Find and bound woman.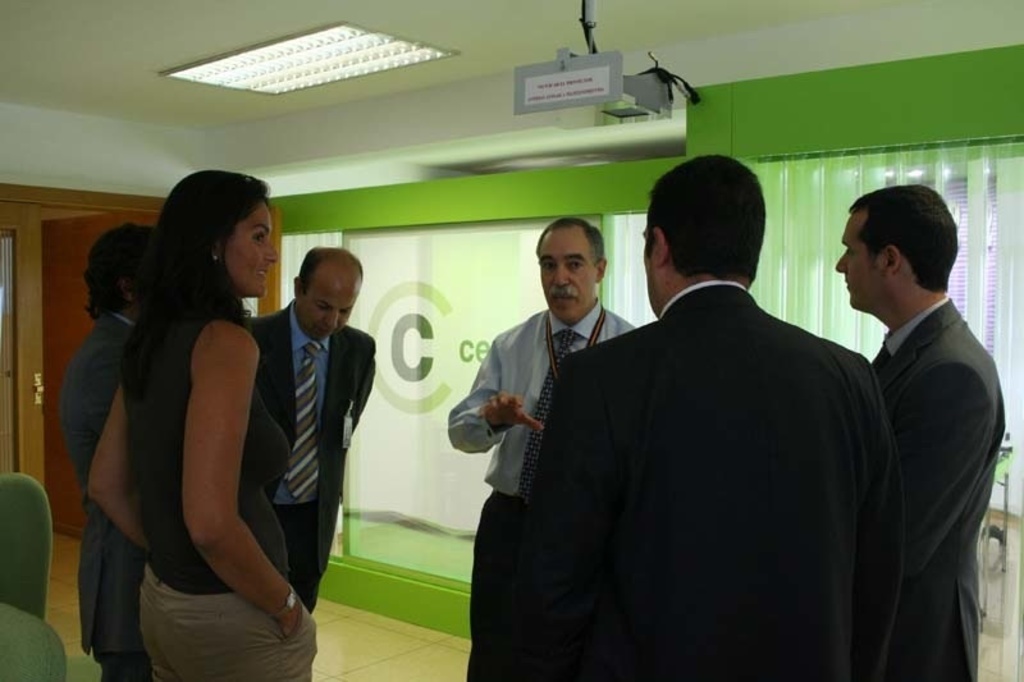
Bound: box(76, 157, 301, 645).
